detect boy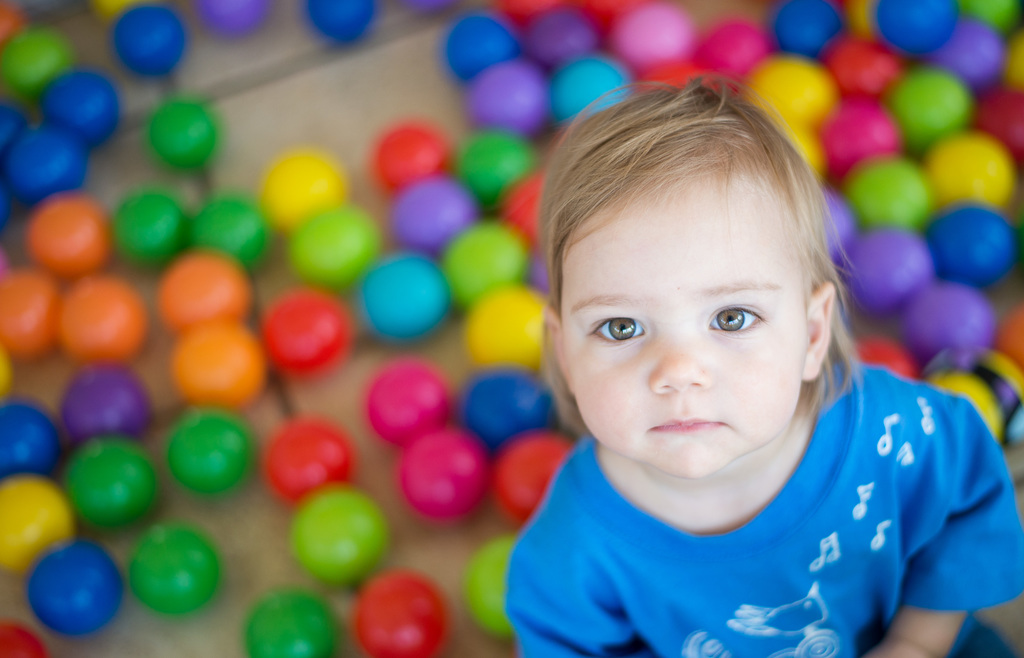
<box>440,83,980,645</box>
